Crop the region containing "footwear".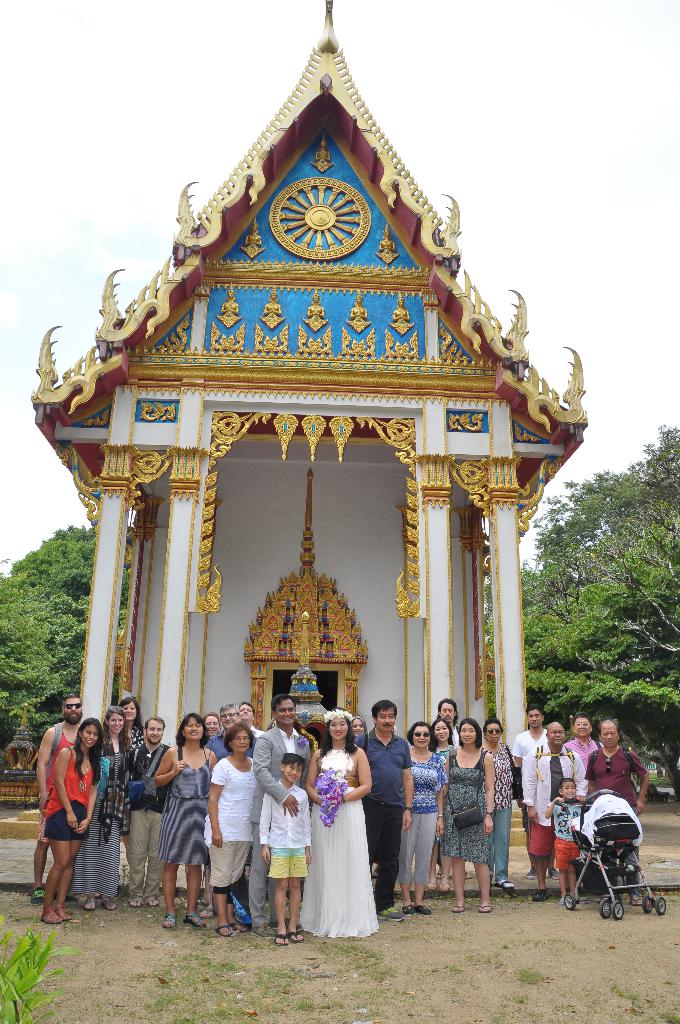
Crop region: left=229, top=919, right=241, bottom=934.
